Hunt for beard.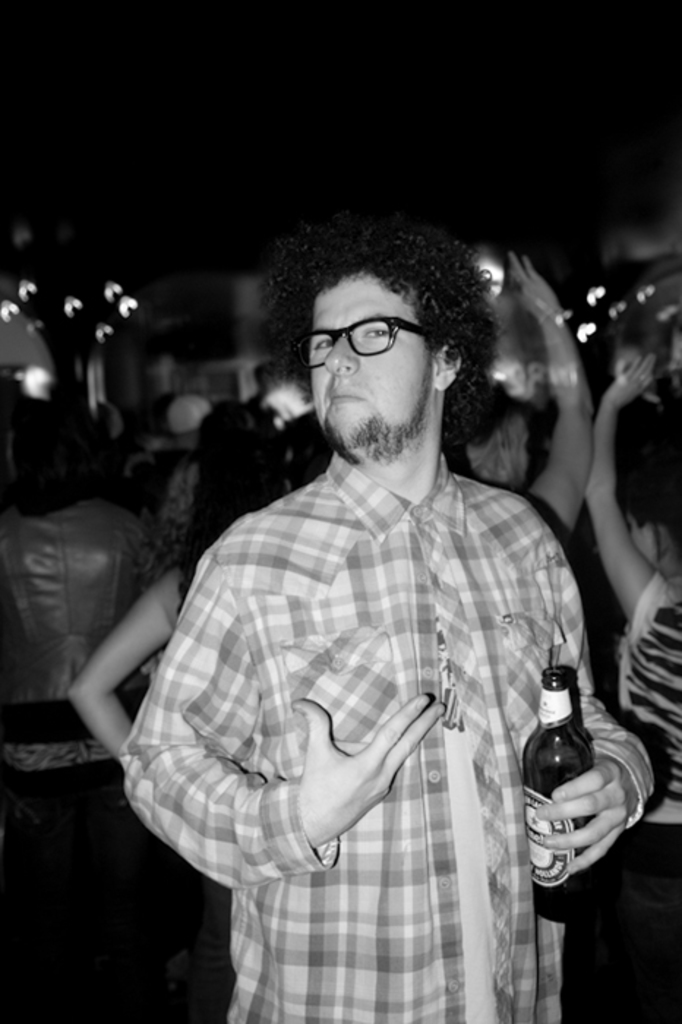
Hunted down at {"left": 321, "top": 382, "right": 427, "bottom": 461}.
